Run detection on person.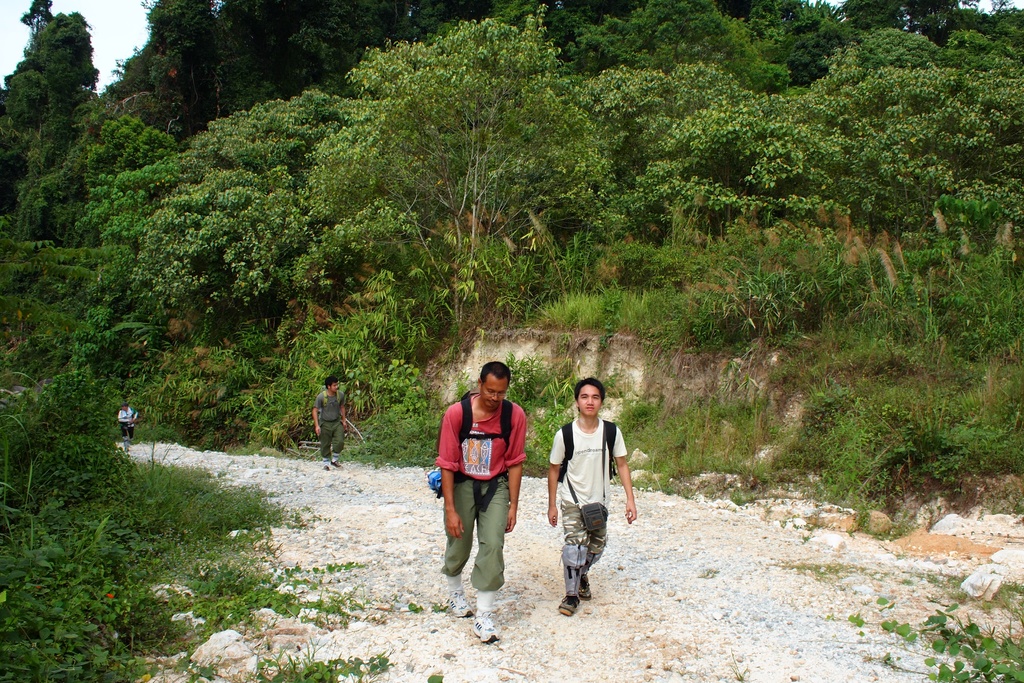
Result: <bbox>305, 365, 349, 469</bbox>.
